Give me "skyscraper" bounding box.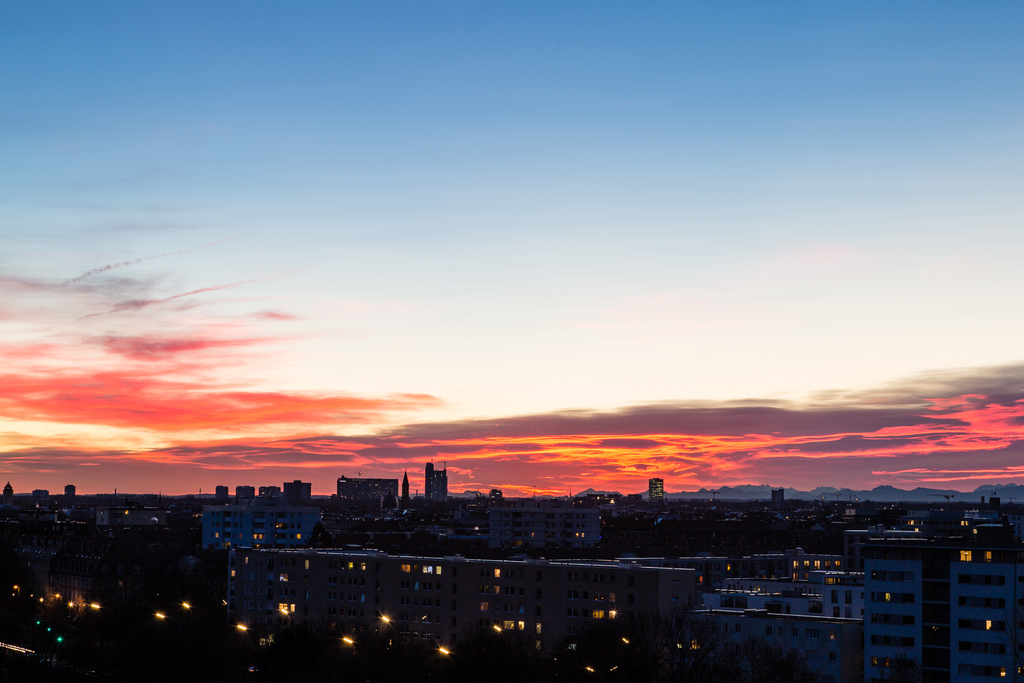
l=419, t=465, r=445, b=501.
